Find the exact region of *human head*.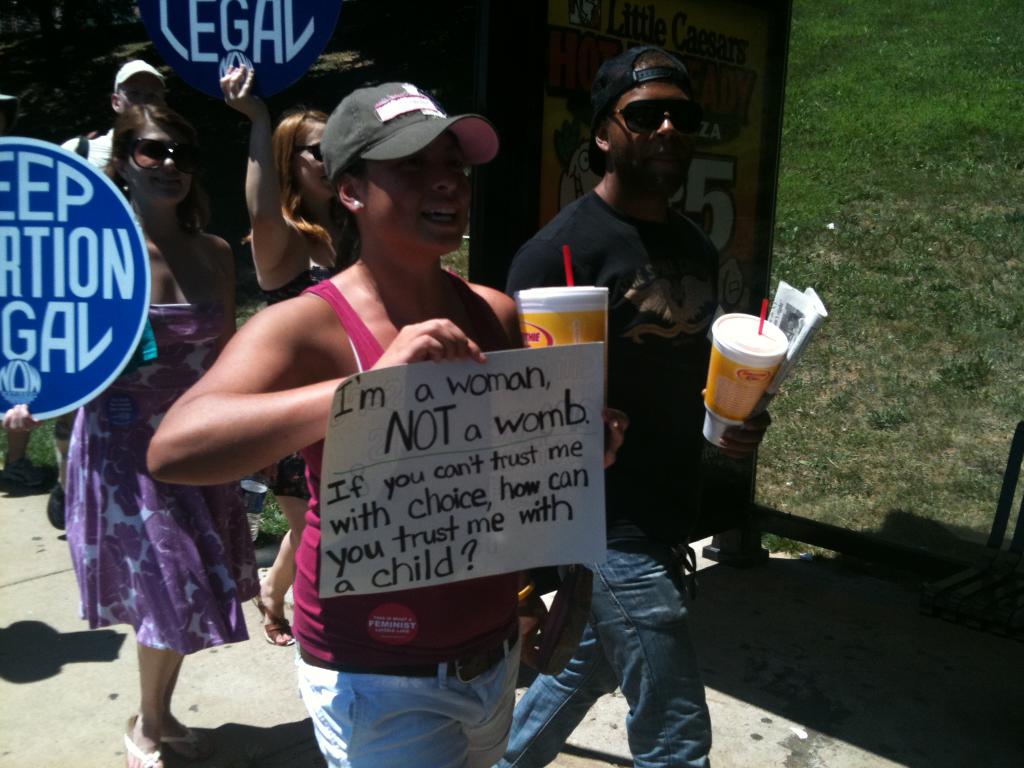
Exact region: crop(318, 82, 473, 255).
